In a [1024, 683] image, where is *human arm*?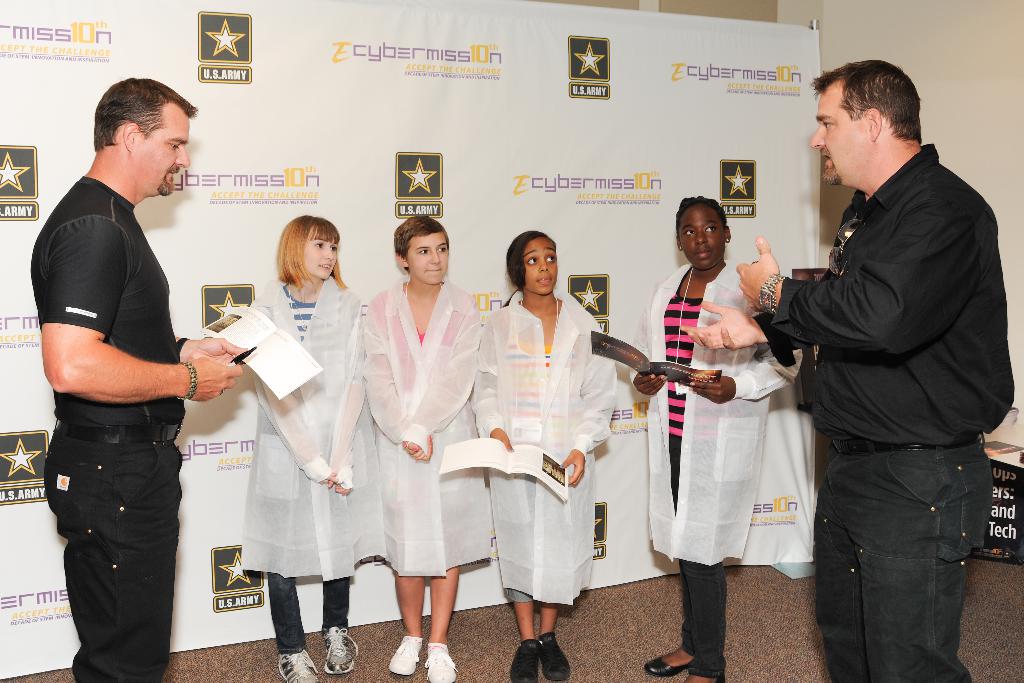
541 317 621 483.
